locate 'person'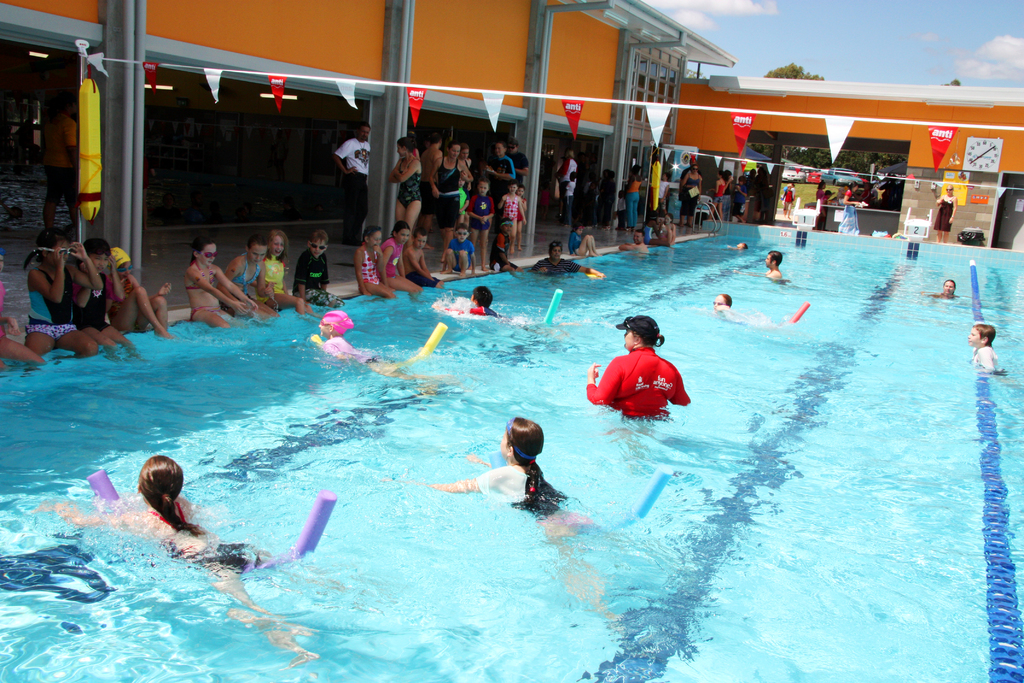
pyautogui.locateOnScreen(353, 225, 397, 299)
